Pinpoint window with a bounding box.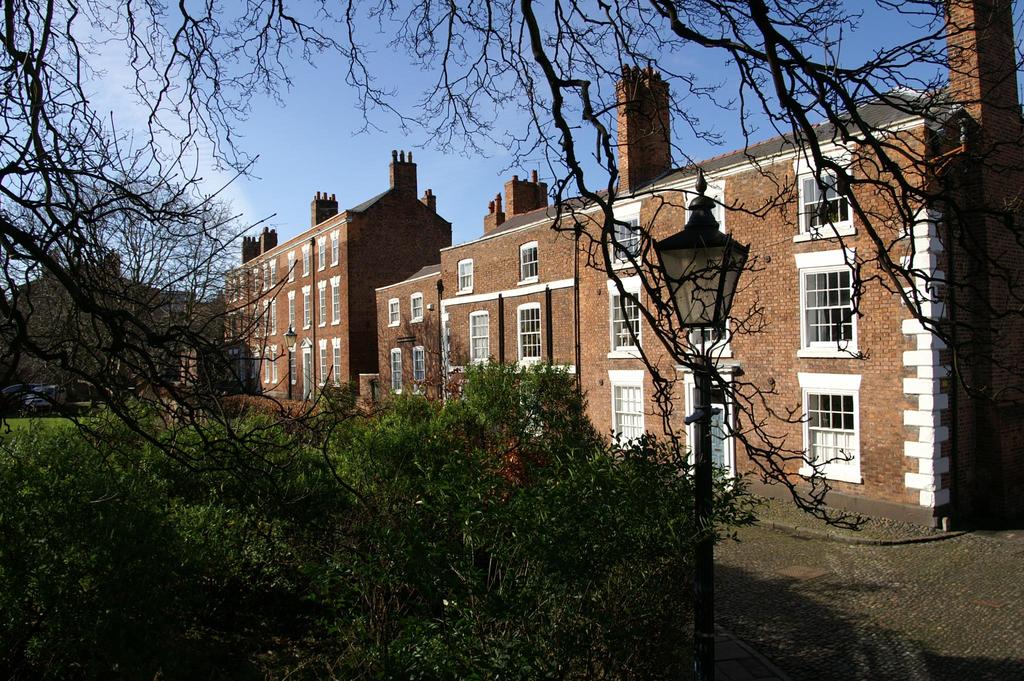
left=681, top=309, right=731, bottom=354.
